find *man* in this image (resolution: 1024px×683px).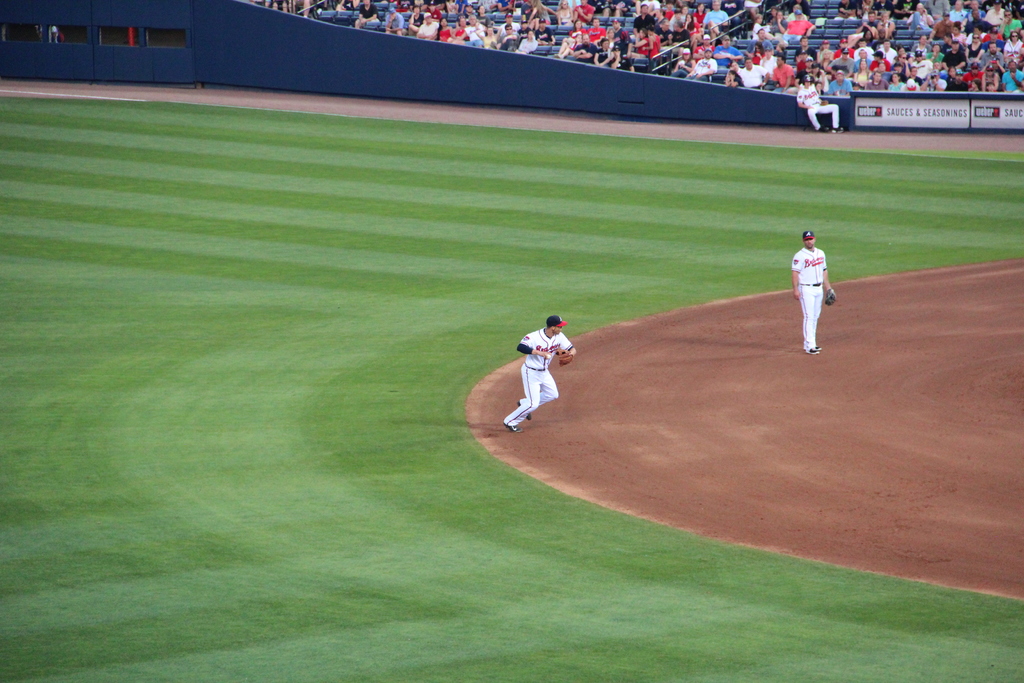
bbox(797, 73, 846, 131).
